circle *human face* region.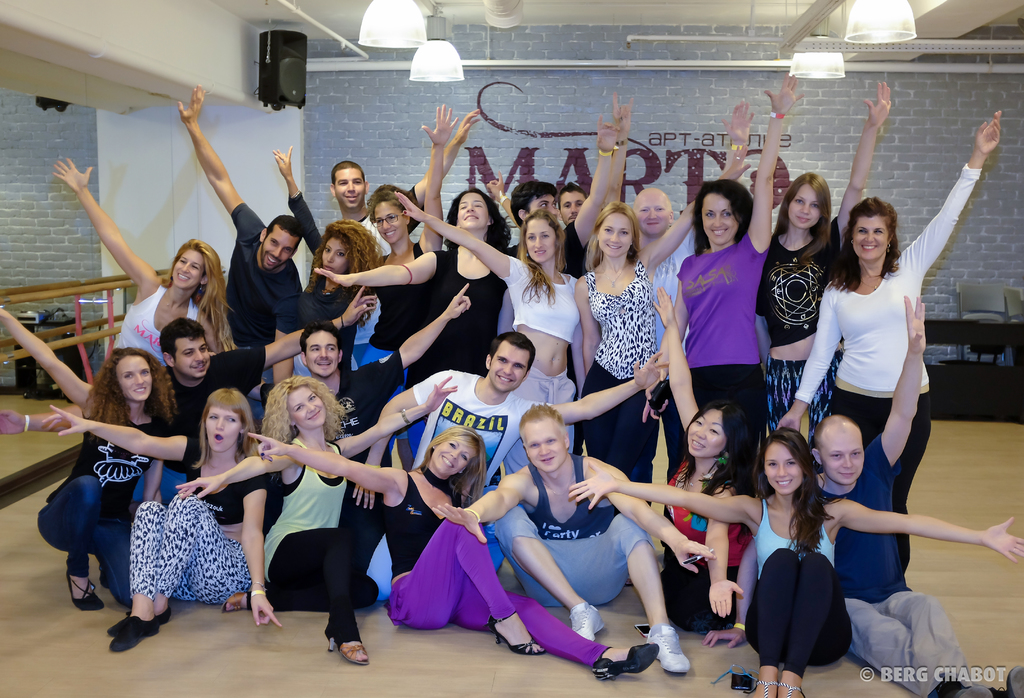
Region: BBox(689, 405, 724, 455).
